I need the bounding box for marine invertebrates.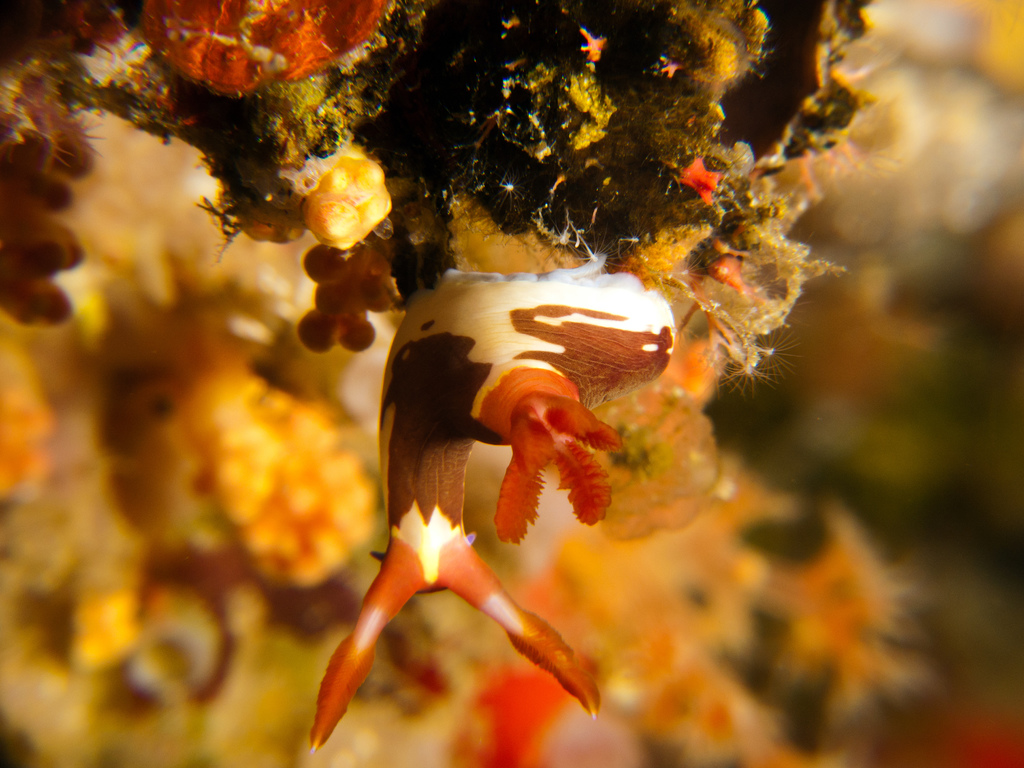
Here it is: 689 227 770 312.
